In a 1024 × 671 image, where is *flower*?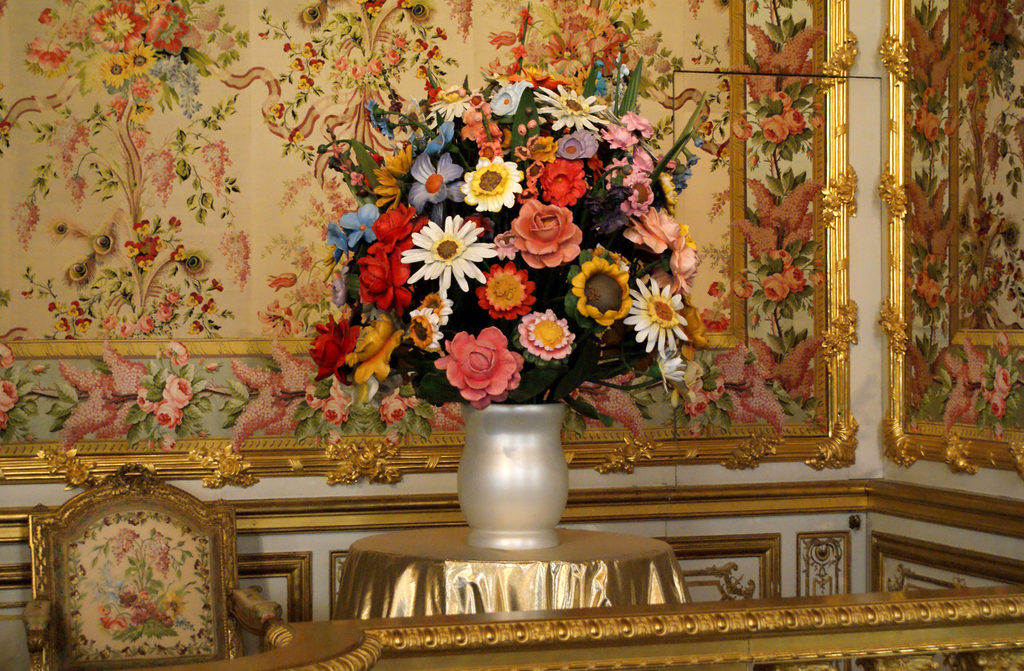
bbox(127, 39, 154, 72).
